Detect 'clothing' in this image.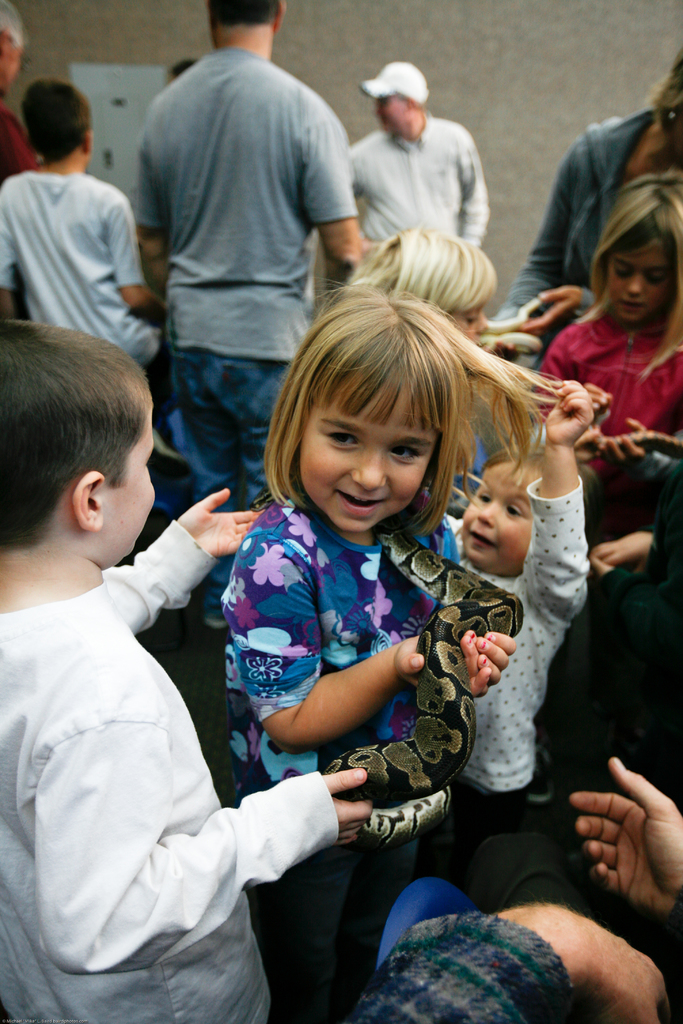
Detection: x1=229, y1=484, x2=447, y2=811.
